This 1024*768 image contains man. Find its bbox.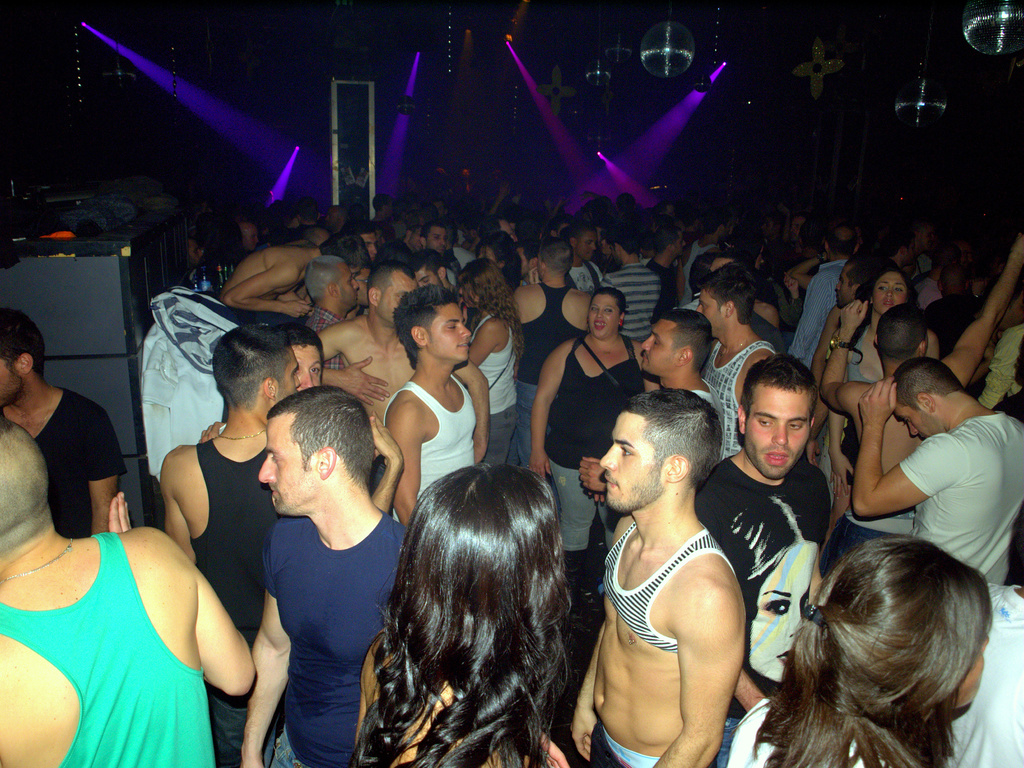
241,382,406,758.
